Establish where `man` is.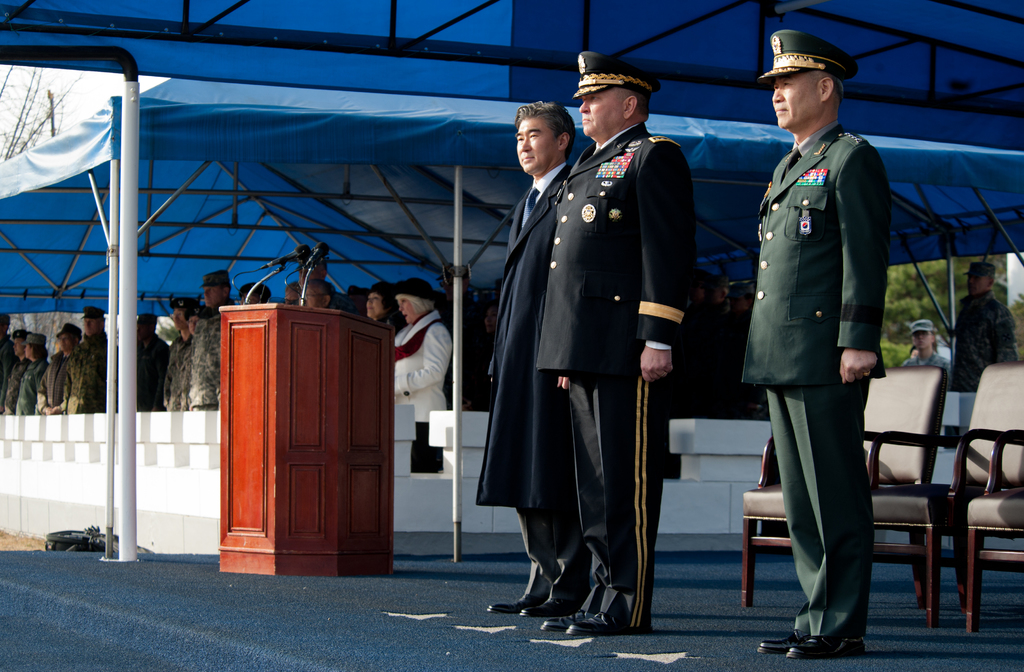
Established at bbox=(945, 257, 1018, 393).
